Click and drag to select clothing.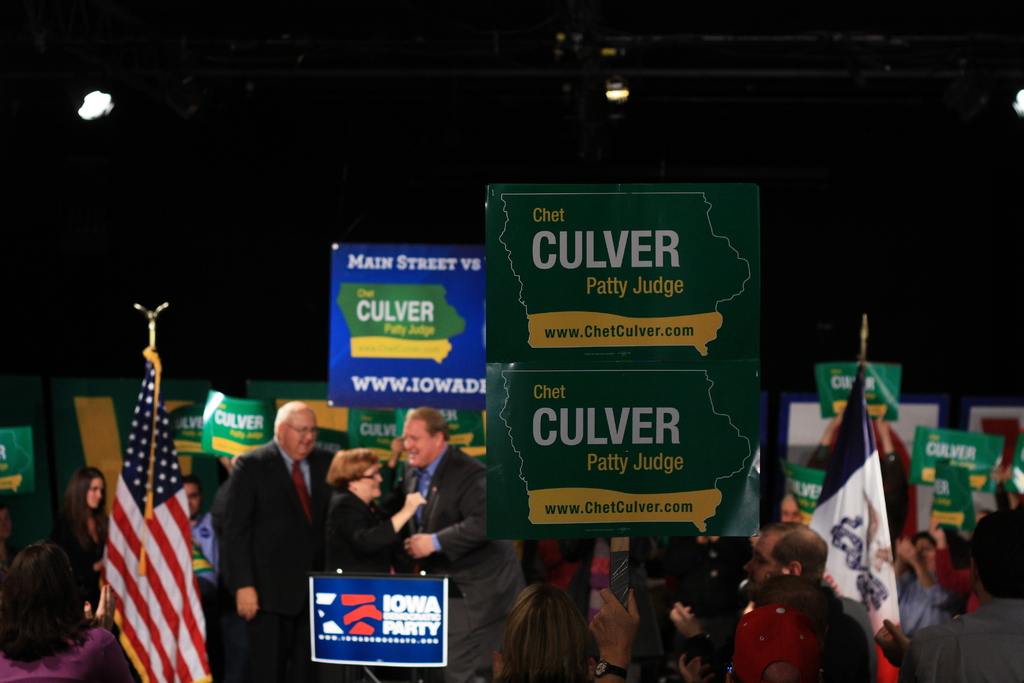
Selection: <box>198,418,325,650</box>.
